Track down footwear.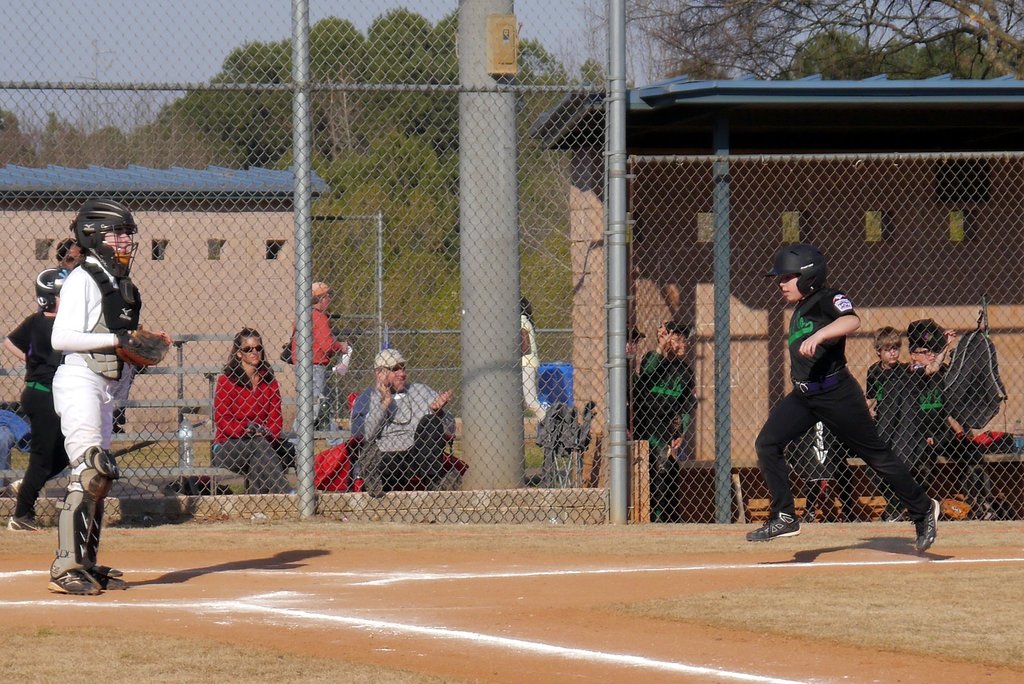
Tracked to [left=6, top=518, right=50, bottom=534].
